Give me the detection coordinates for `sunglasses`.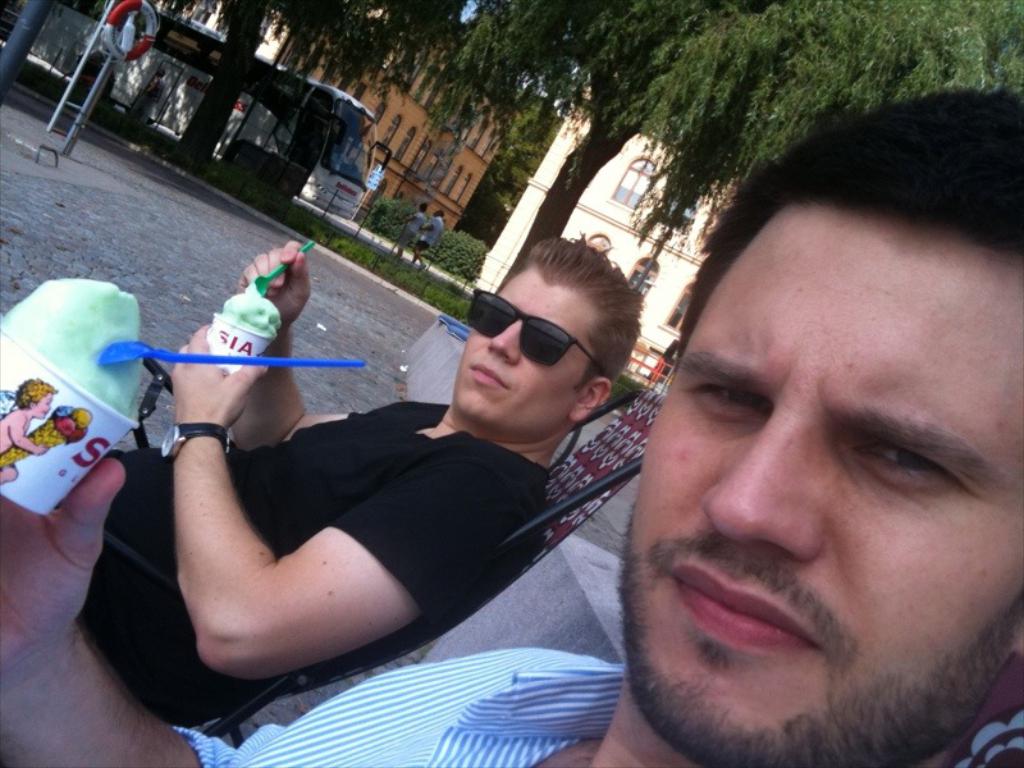
[left=460, top=287, right=600, bottom=392].
